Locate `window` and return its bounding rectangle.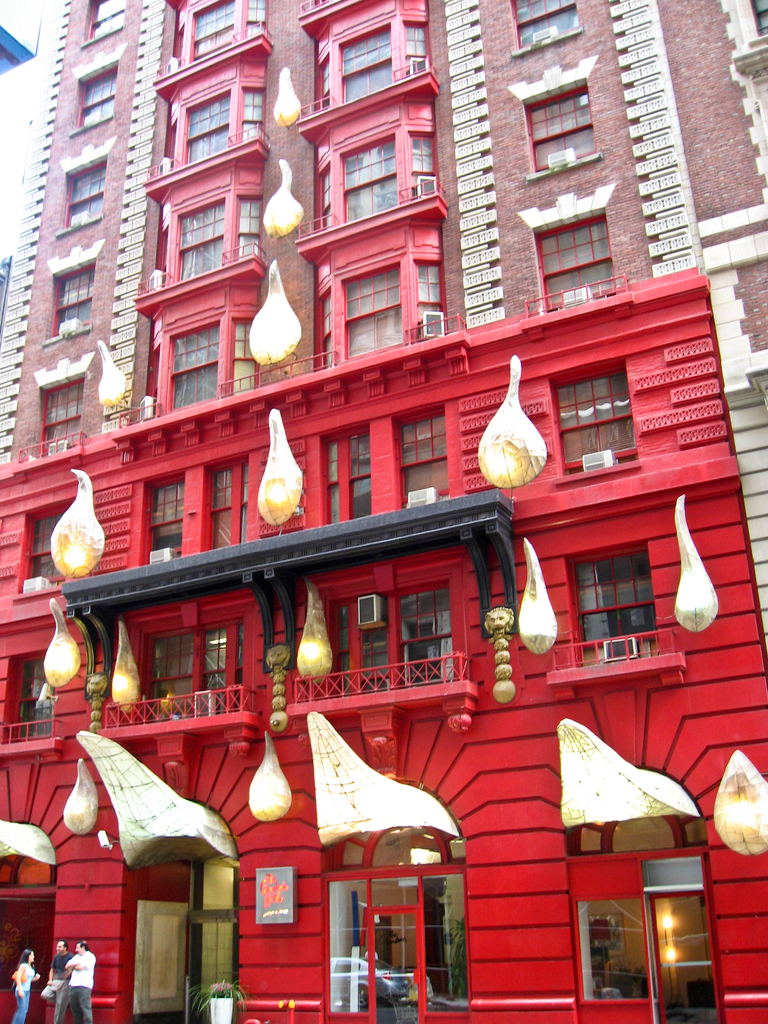
Rect(11, 648, 51, 737).
